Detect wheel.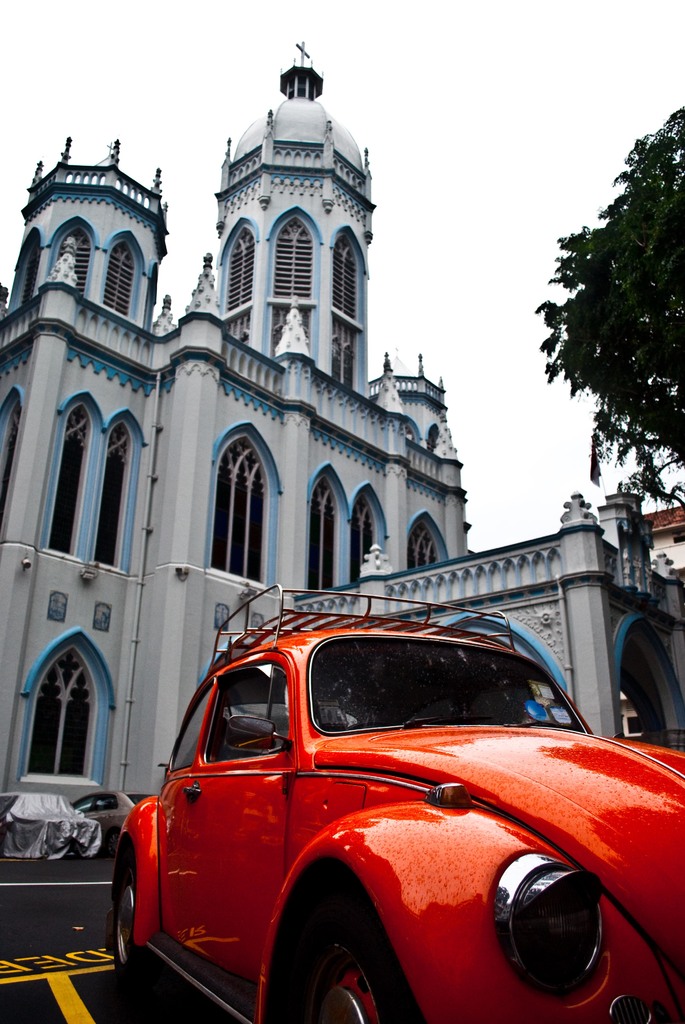
Detected at [107, 856, 141, 973].
